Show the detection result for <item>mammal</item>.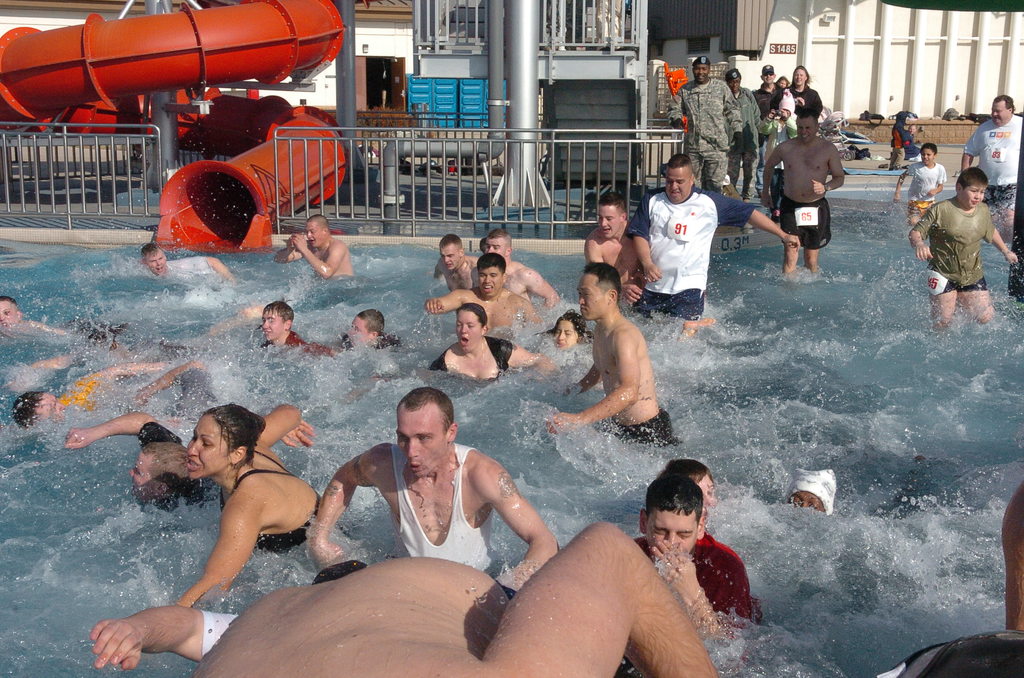
detection(433, 251, 538, 330).
